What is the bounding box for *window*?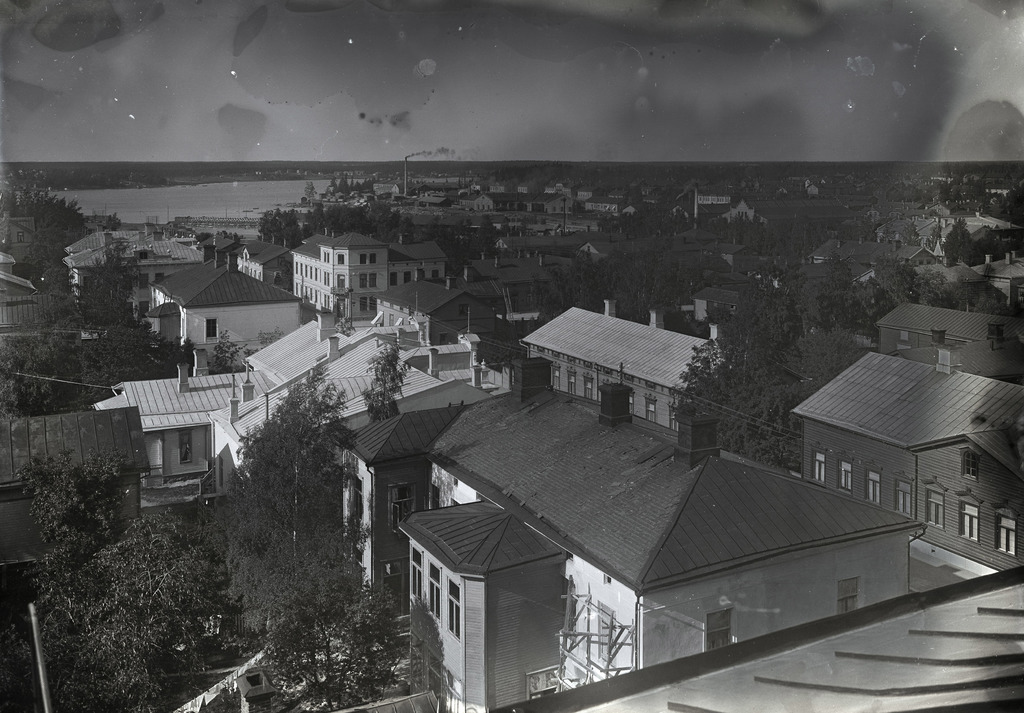
bbox(177, 428, 196, 467).
